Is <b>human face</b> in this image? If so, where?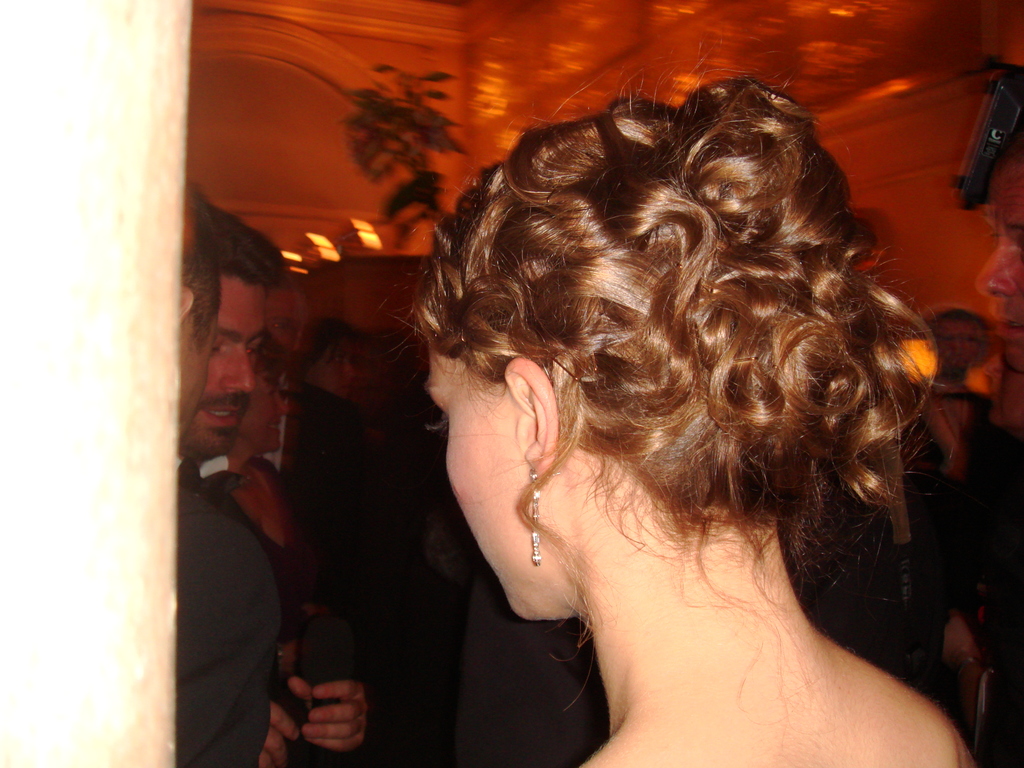
Yes, at left=426, top=347, right=579, bottom=627.
